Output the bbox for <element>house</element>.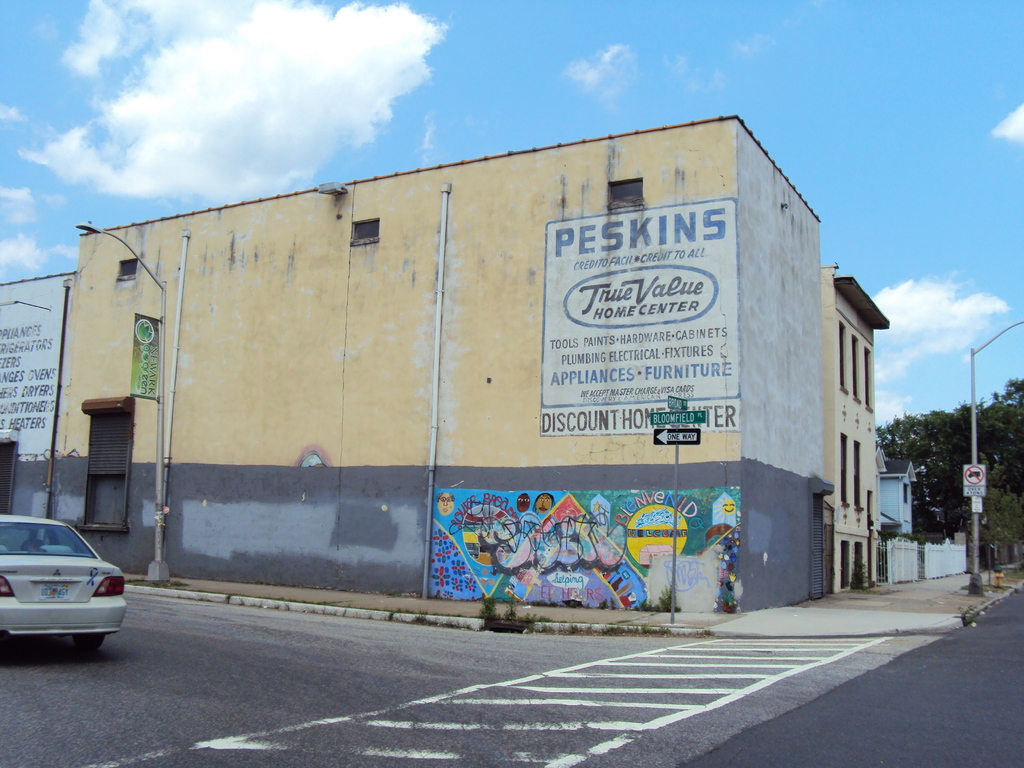
box=[824, 266, 893, 589].
